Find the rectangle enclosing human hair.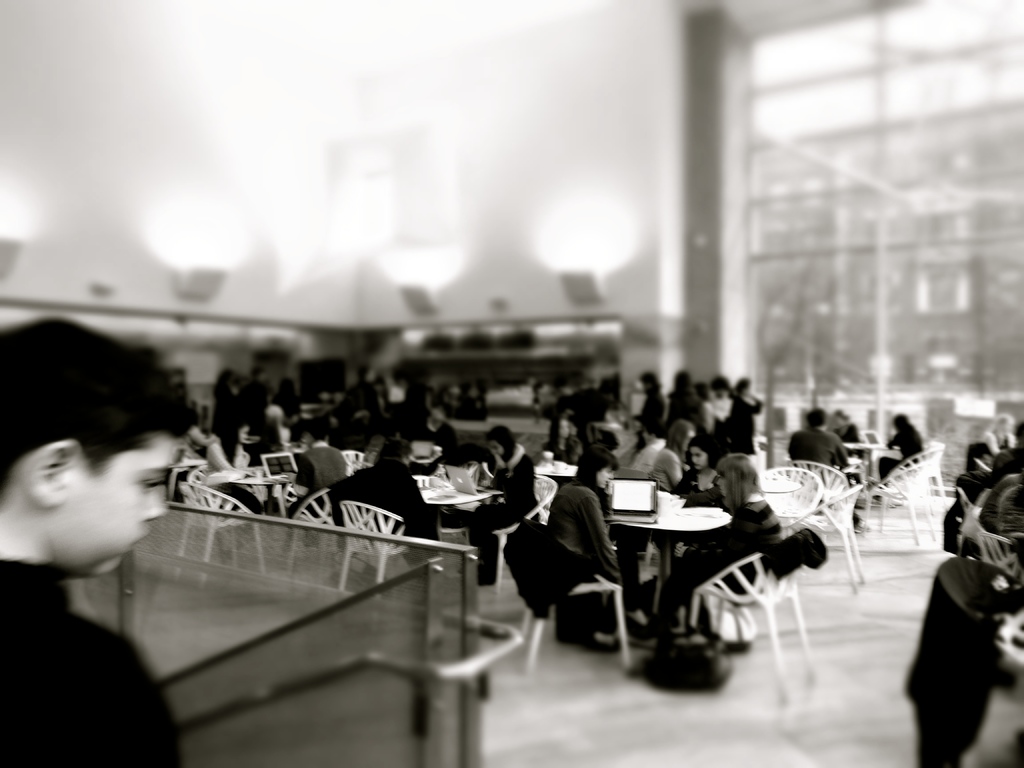
(x1=0, y1=314, x2=197, y2=475).
